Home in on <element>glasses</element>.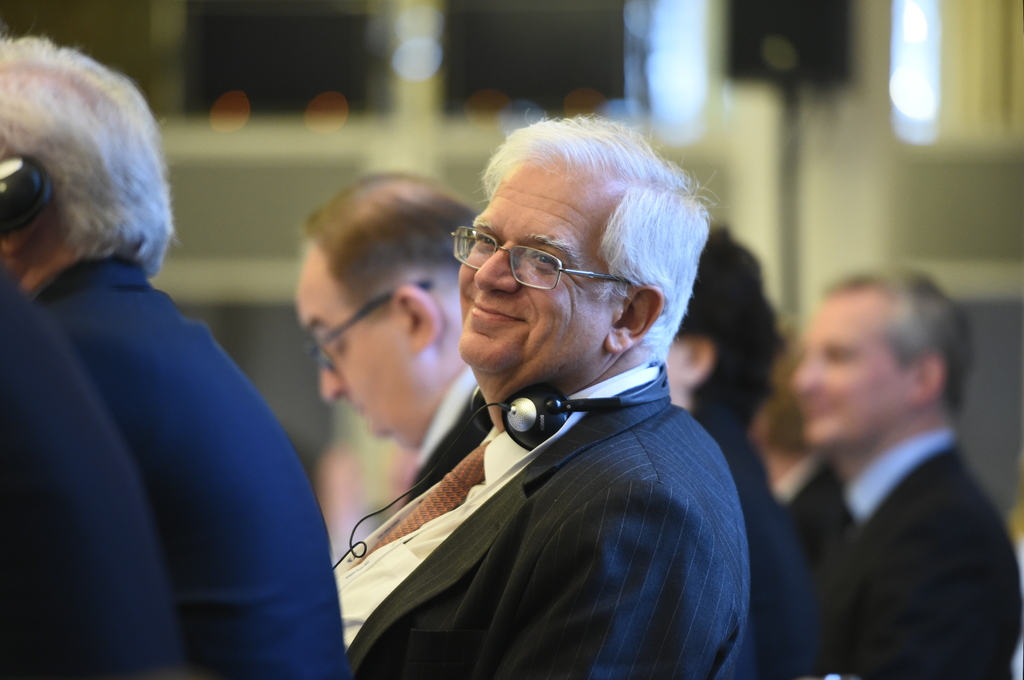
Homed in at {"x1": 307, "y1": 281, "x2": 433, "y2": 374}.
